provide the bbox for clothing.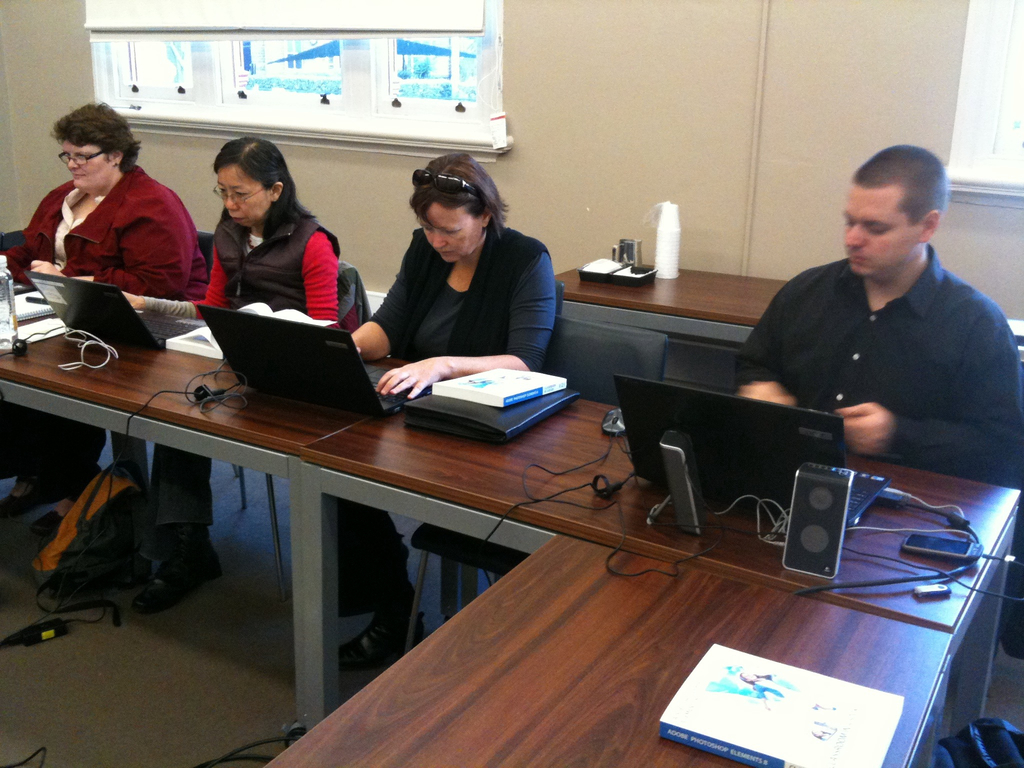
Rect(340, 220, 559, 611).
